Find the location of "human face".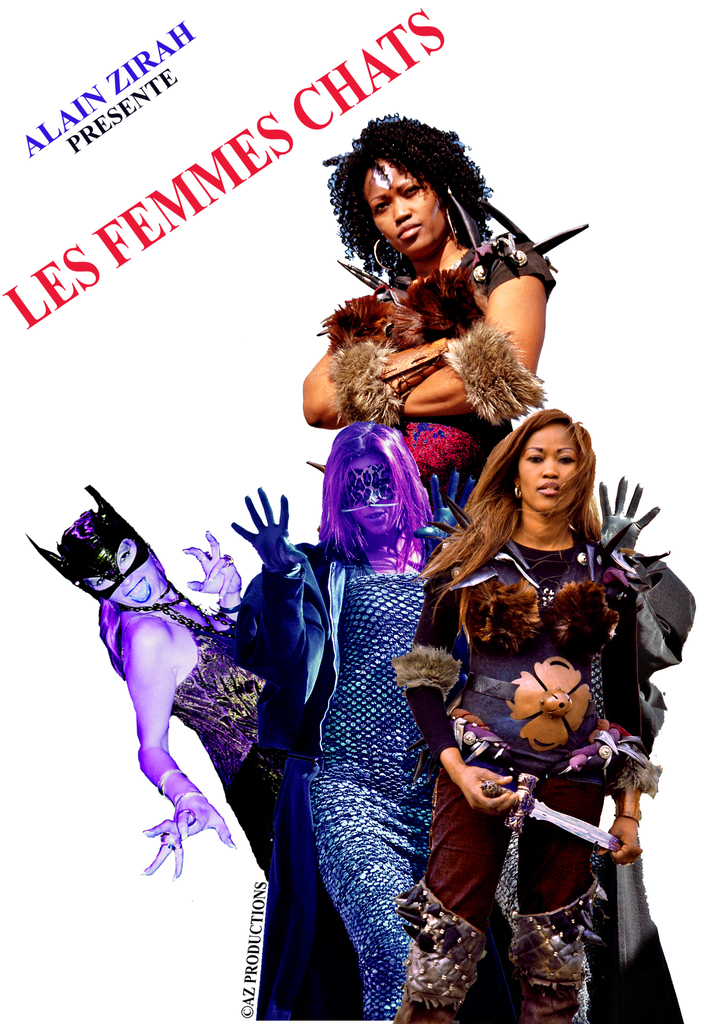
Location: Rect(365, 162, 447, 257).
